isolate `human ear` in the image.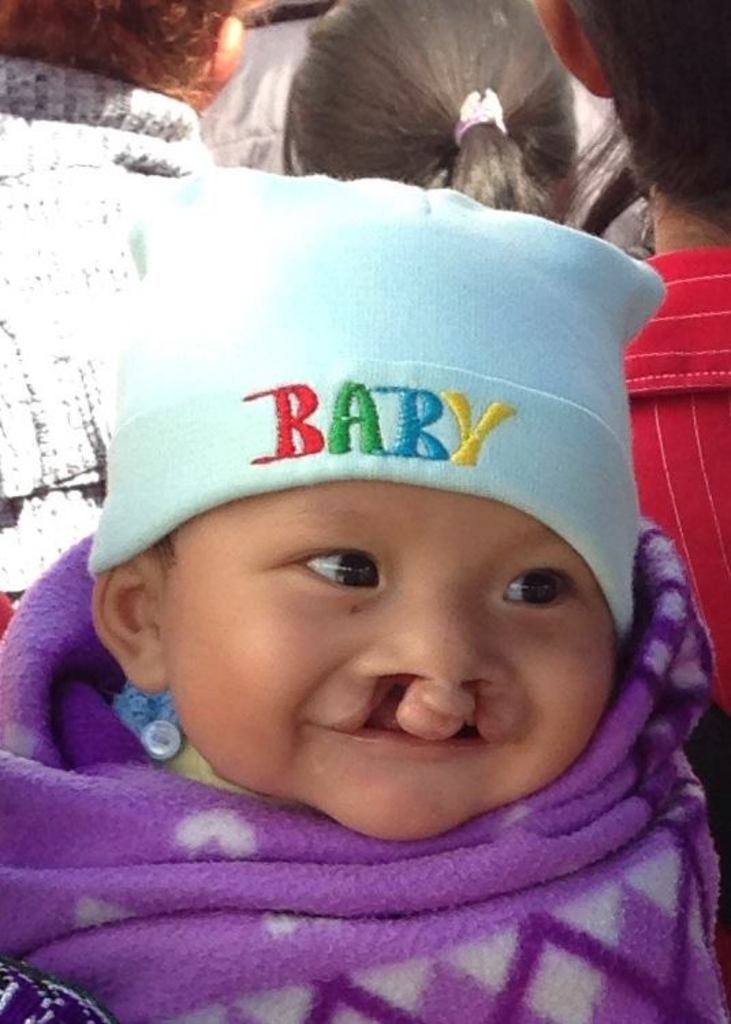
Isolated region: (530,0,612,100).
